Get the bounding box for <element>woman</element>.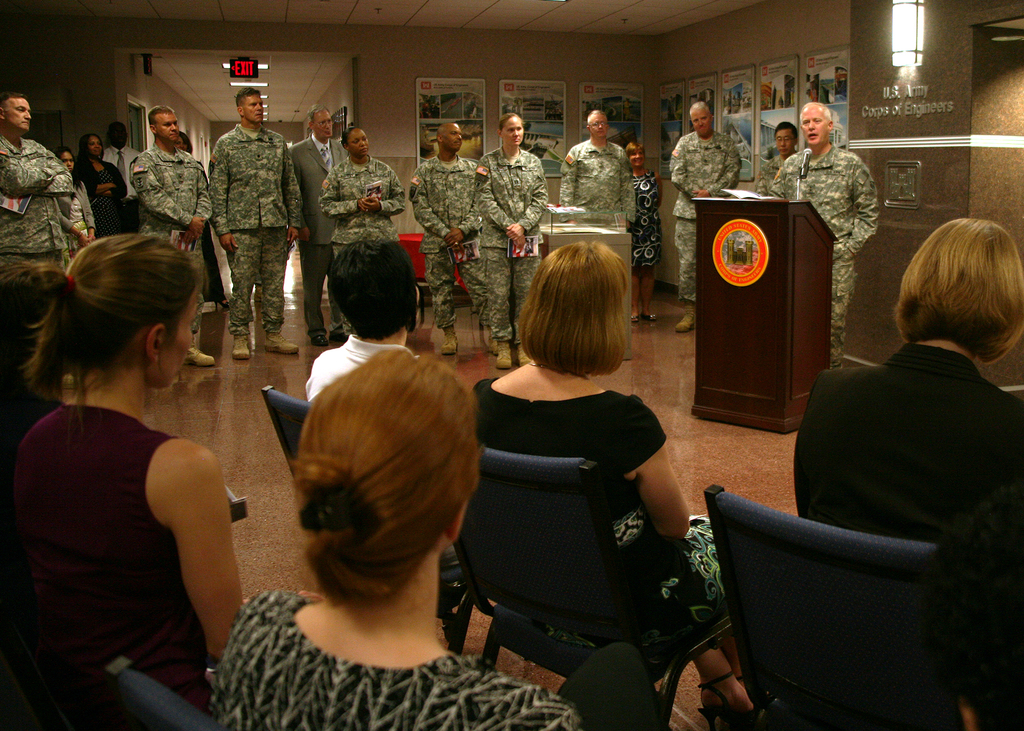
<box>315,123,405,337</box>.
